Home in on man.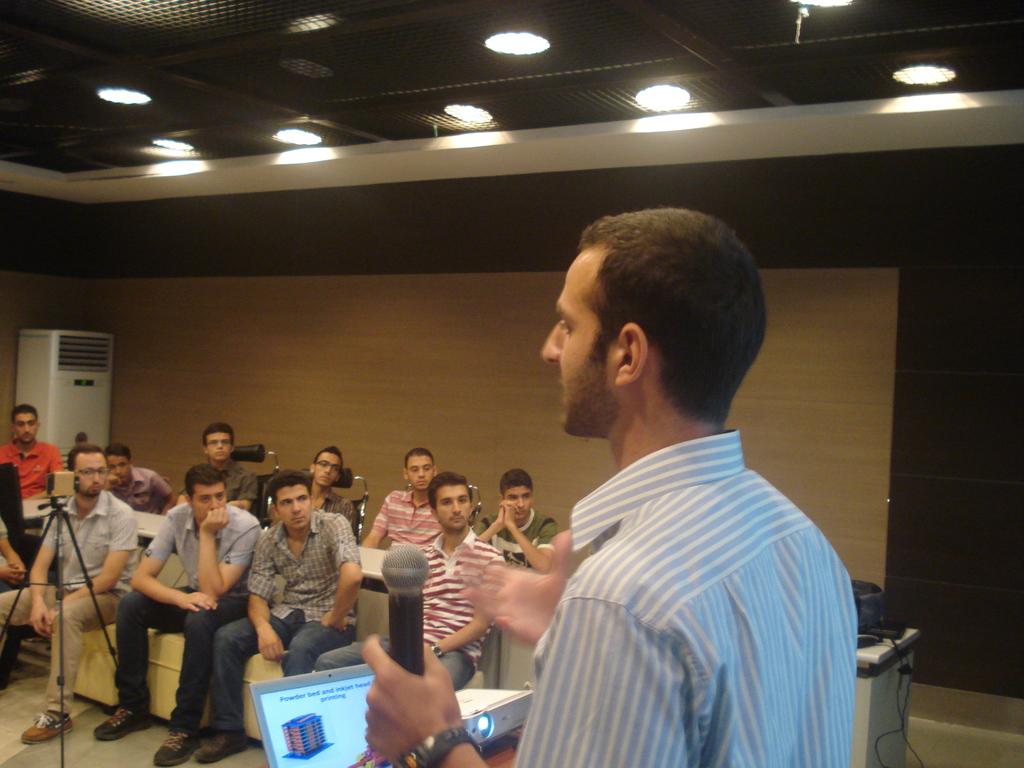
Homed in at x1=304 y1=445 x2=357 y2=532.
